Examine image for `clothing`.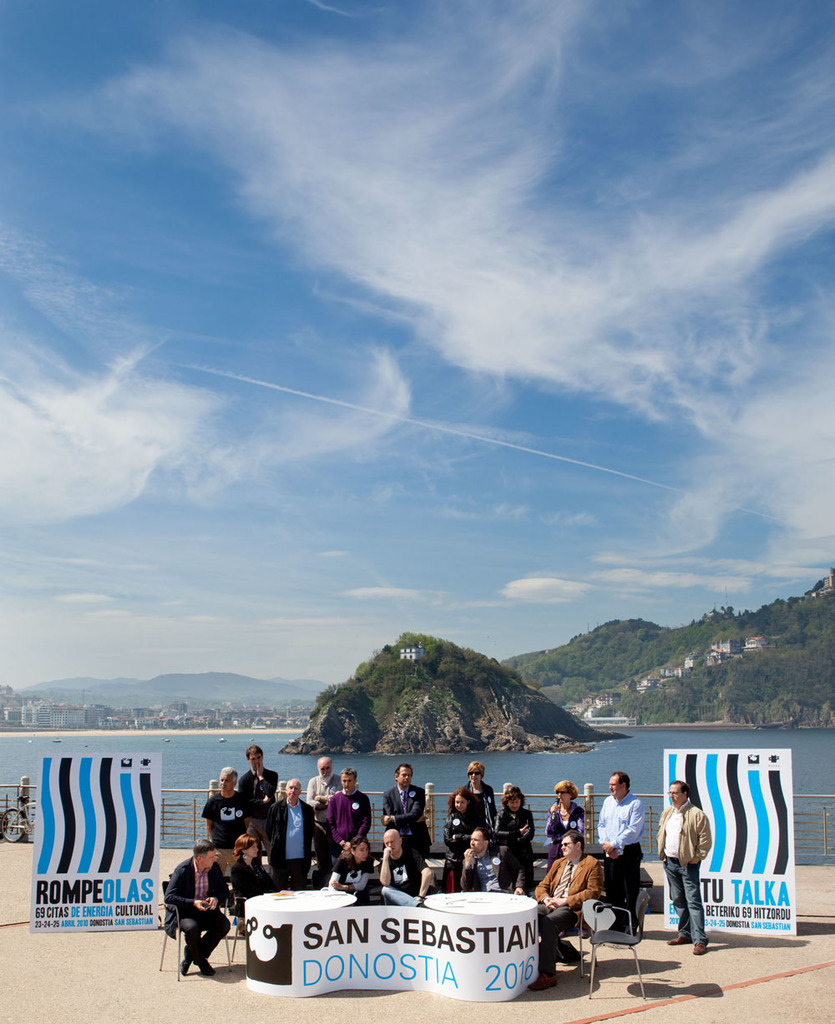
Examination result: bbox=[549, 797, 588, 846].
